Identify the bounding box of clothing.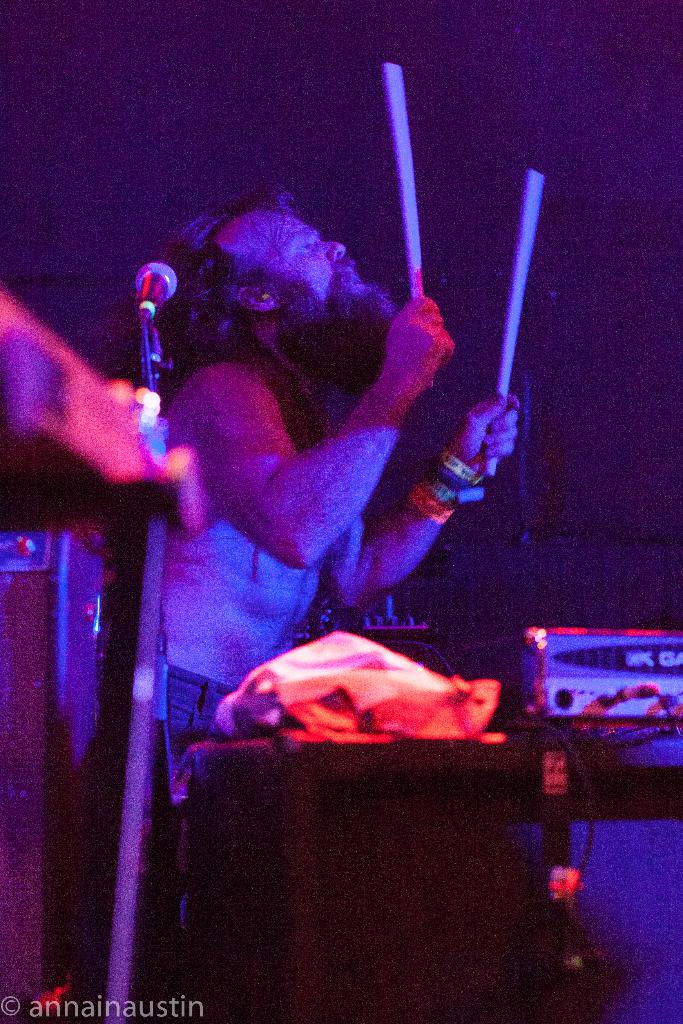
[84, 662, 263, 788].
